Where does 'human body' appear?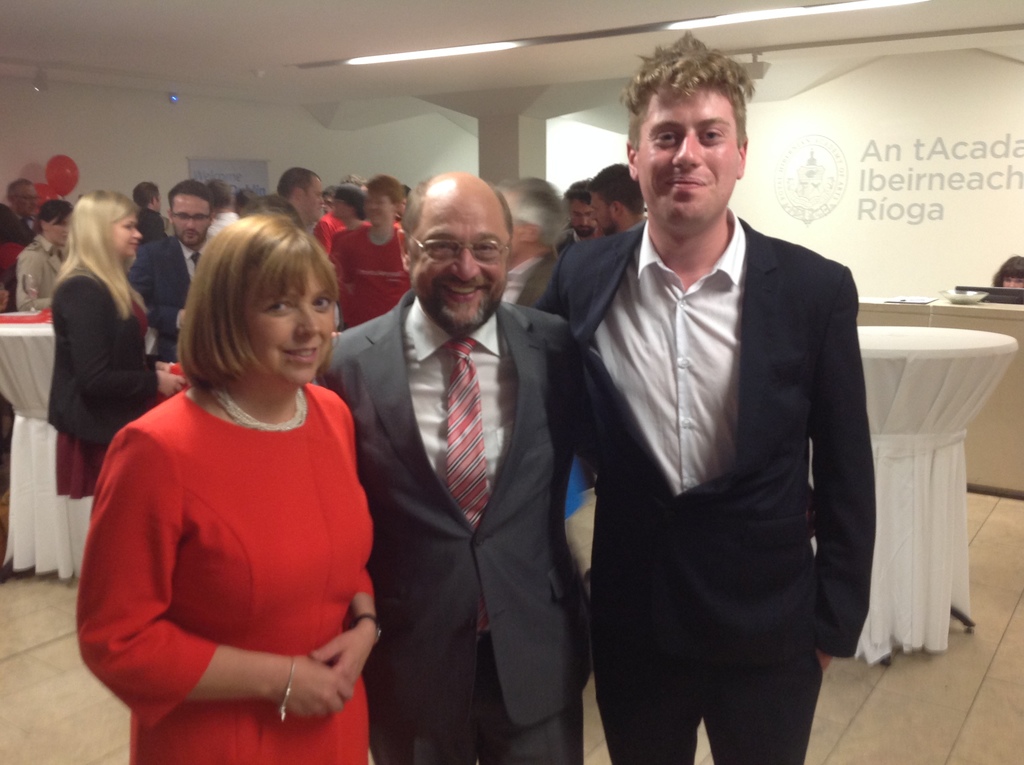
Appears at locate(536, 219, 875, 764).
